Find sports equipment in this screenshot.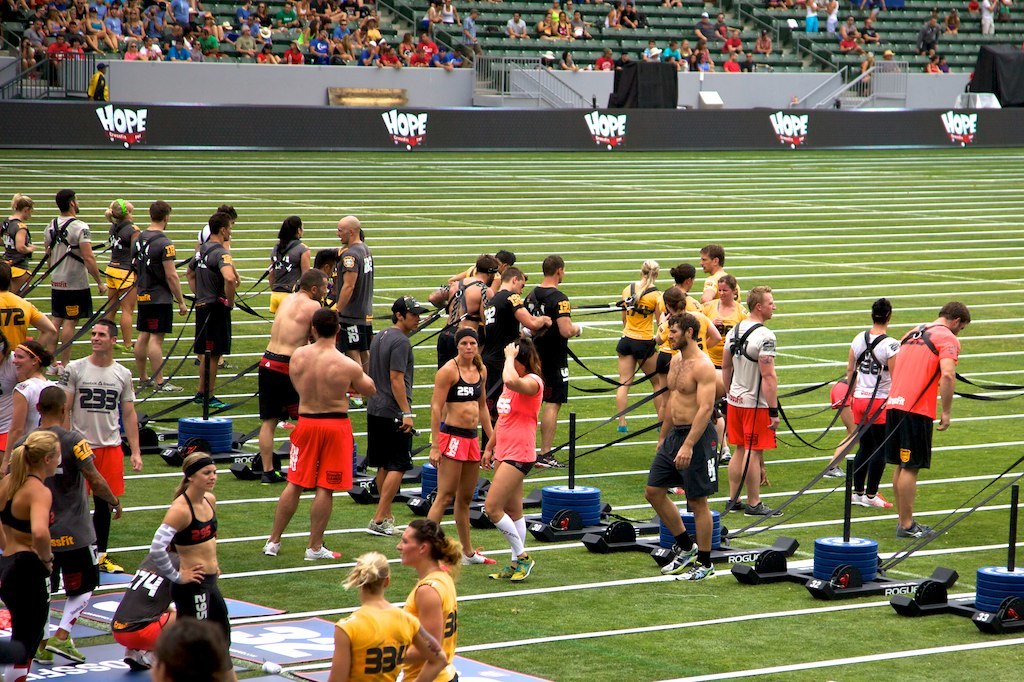
The bounding box for sports equipment is {"left": 117, "top": 419, "right": 166, "bottom": 457}.
